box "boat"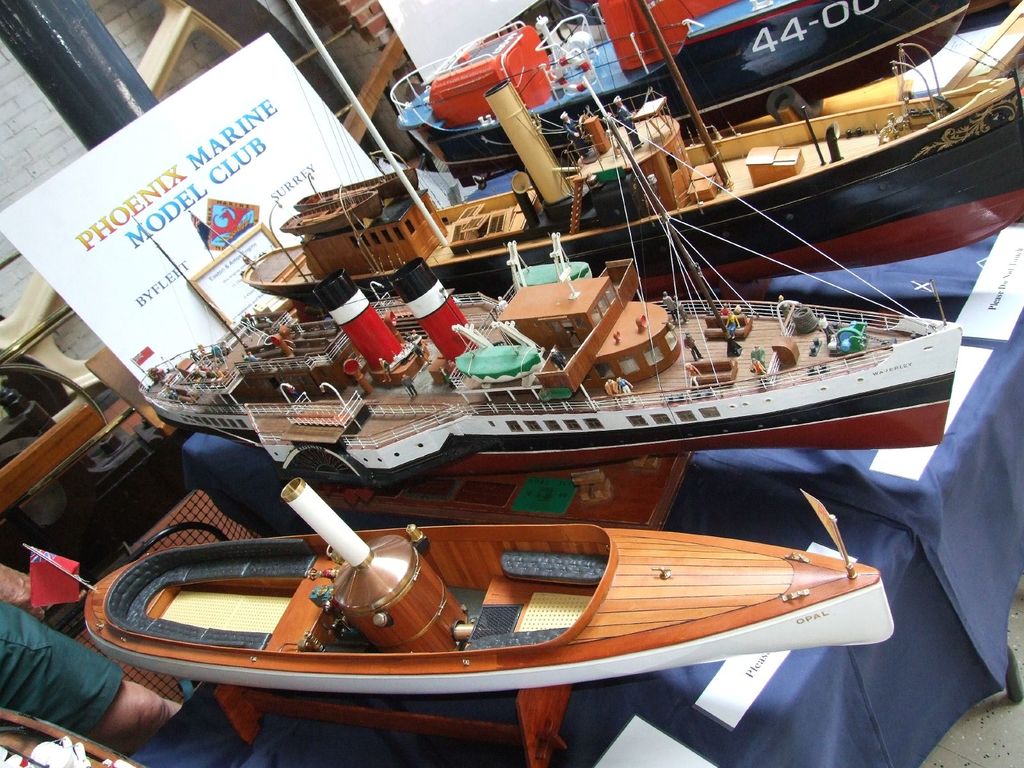
[382, 2, 967, 164]
